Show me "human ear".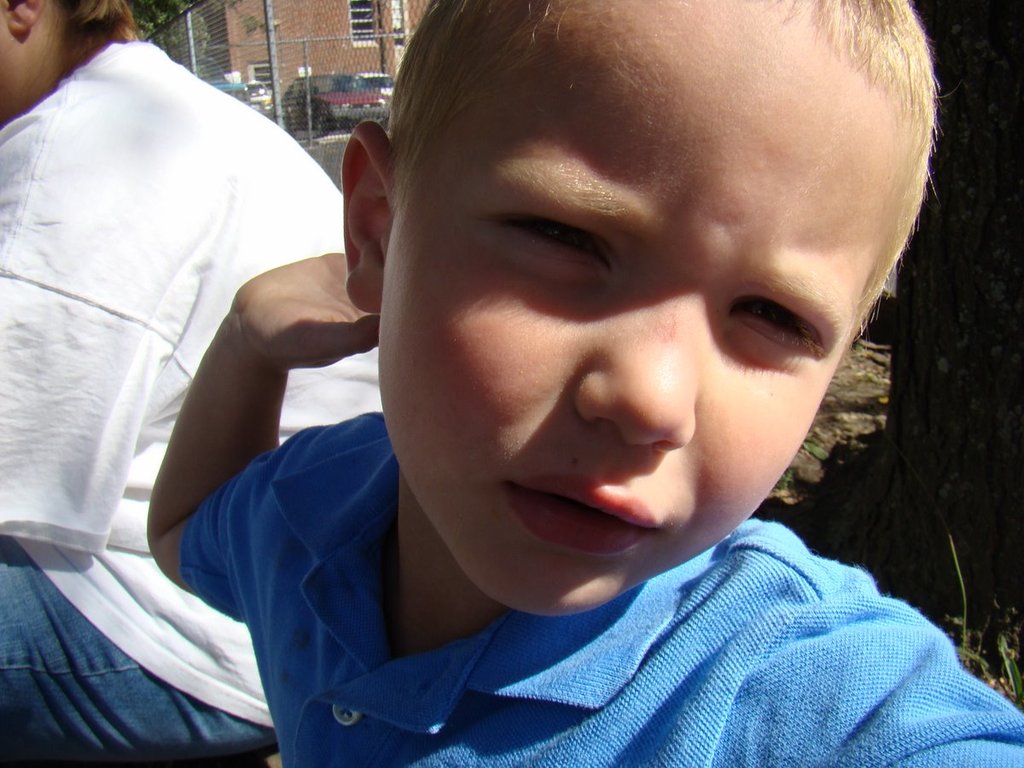
"human ear" is here: [9, 0, 48, 40].
